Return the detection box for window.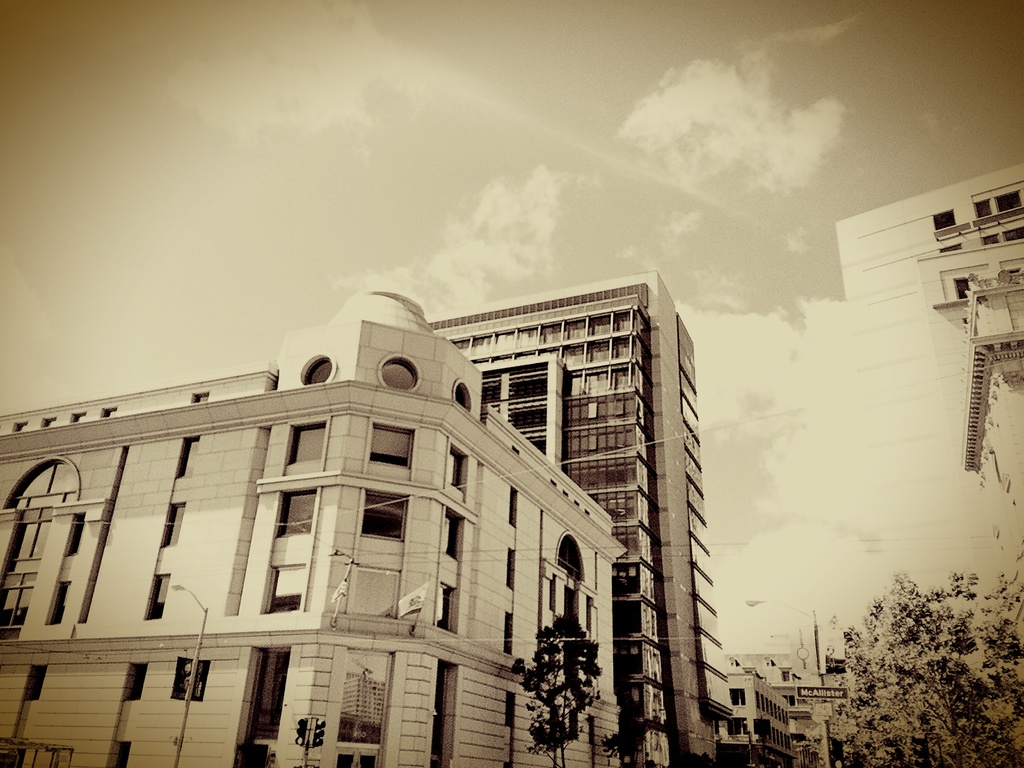
509 483 519 528.
